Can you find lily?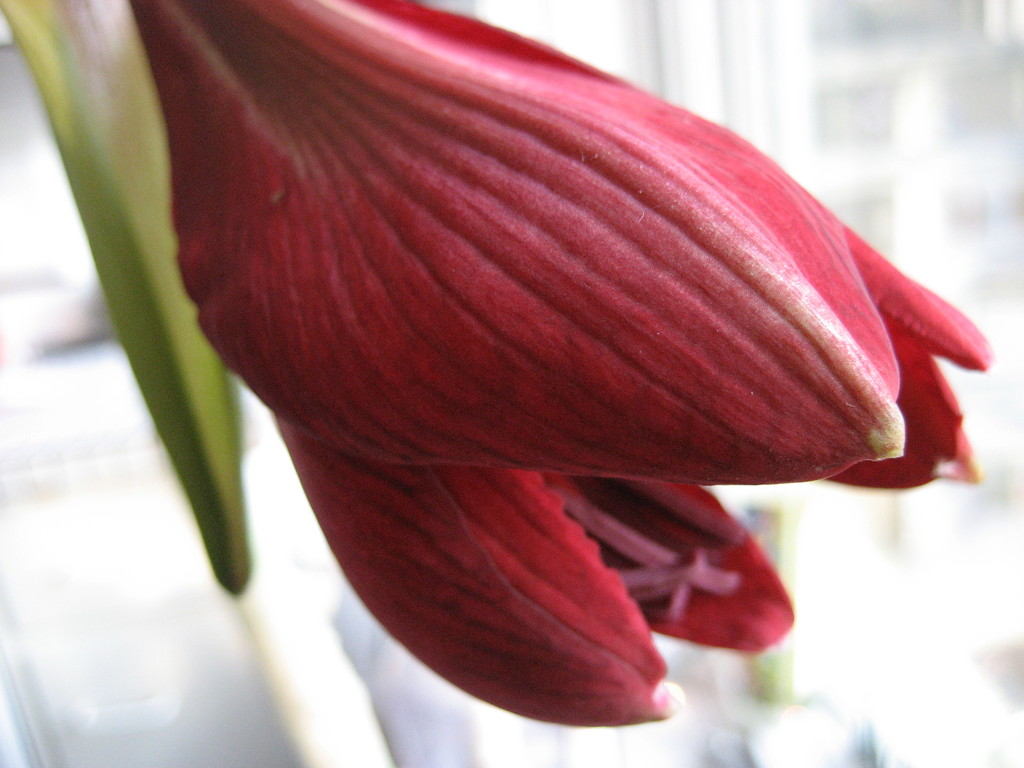
Yes, bounding box: {"x1": 127, "y1": 0, "x2": 993, "y2": 729}.
